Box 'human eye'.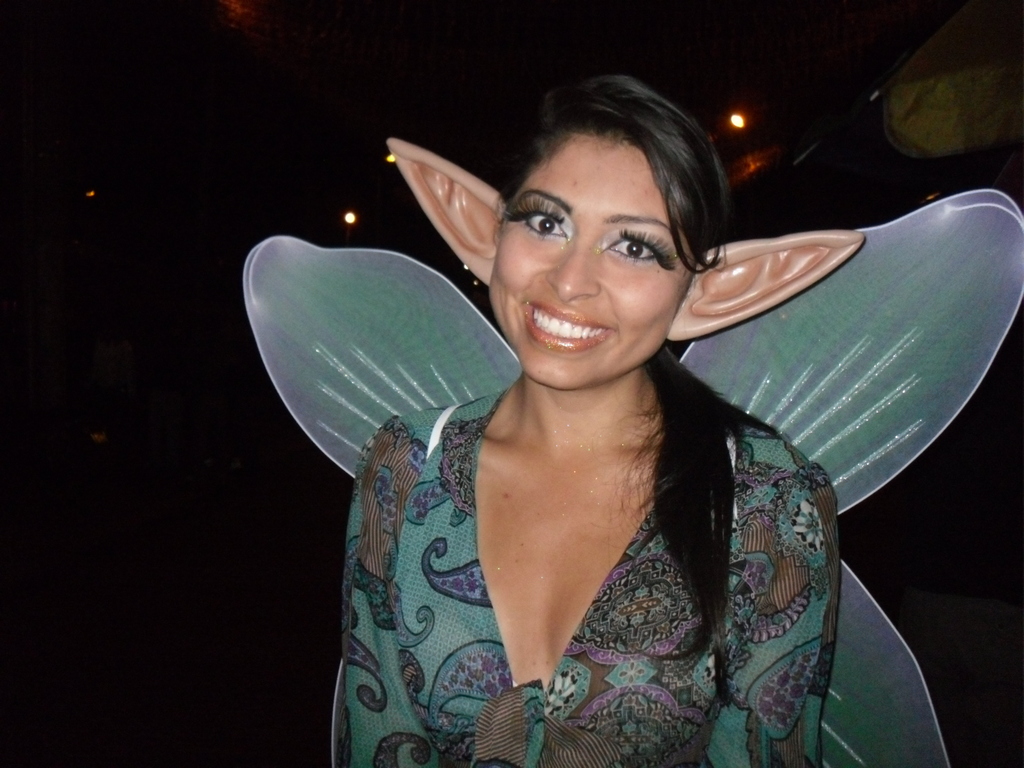
505/196/573/241.
